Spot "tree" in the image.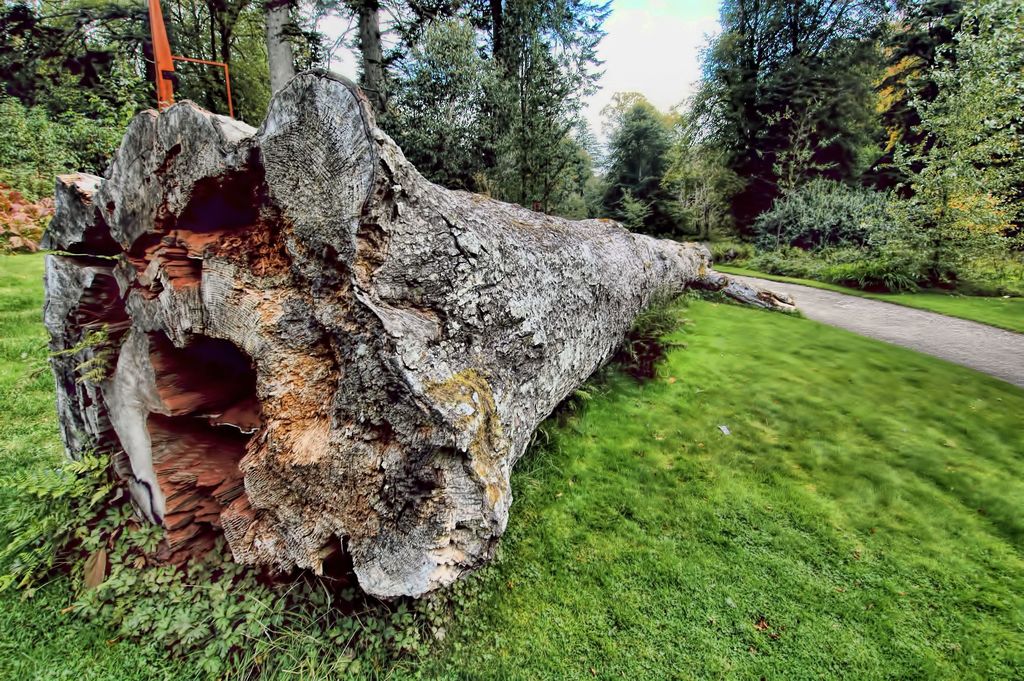
"tree" found at [x1=582, y1=90, x2=716, y2=242].
